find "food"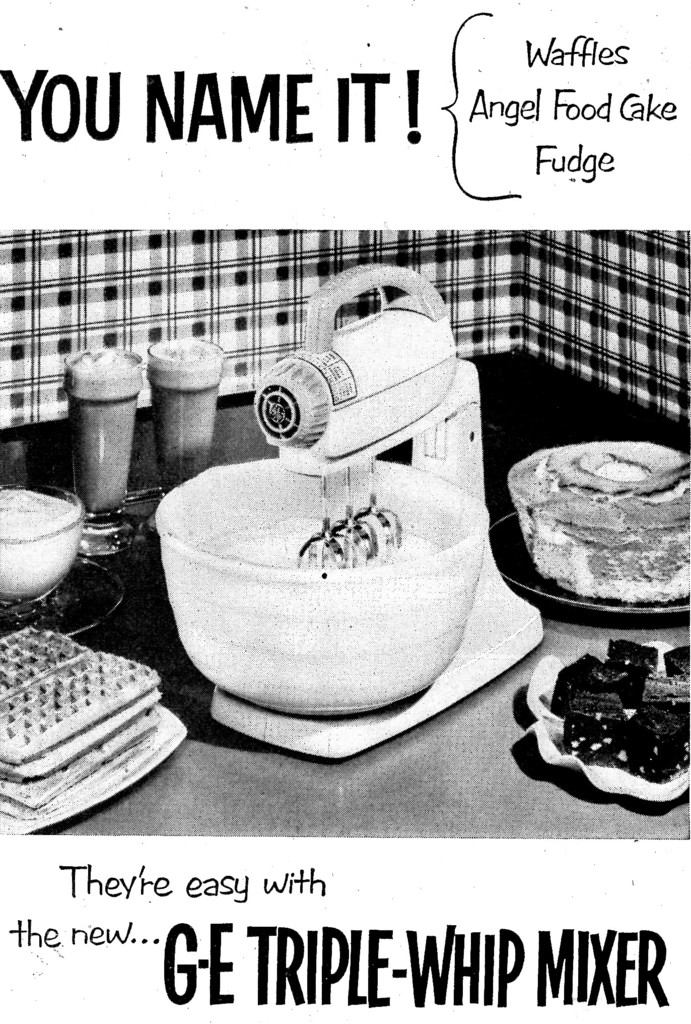
rect(507, 447, 690, 614)
